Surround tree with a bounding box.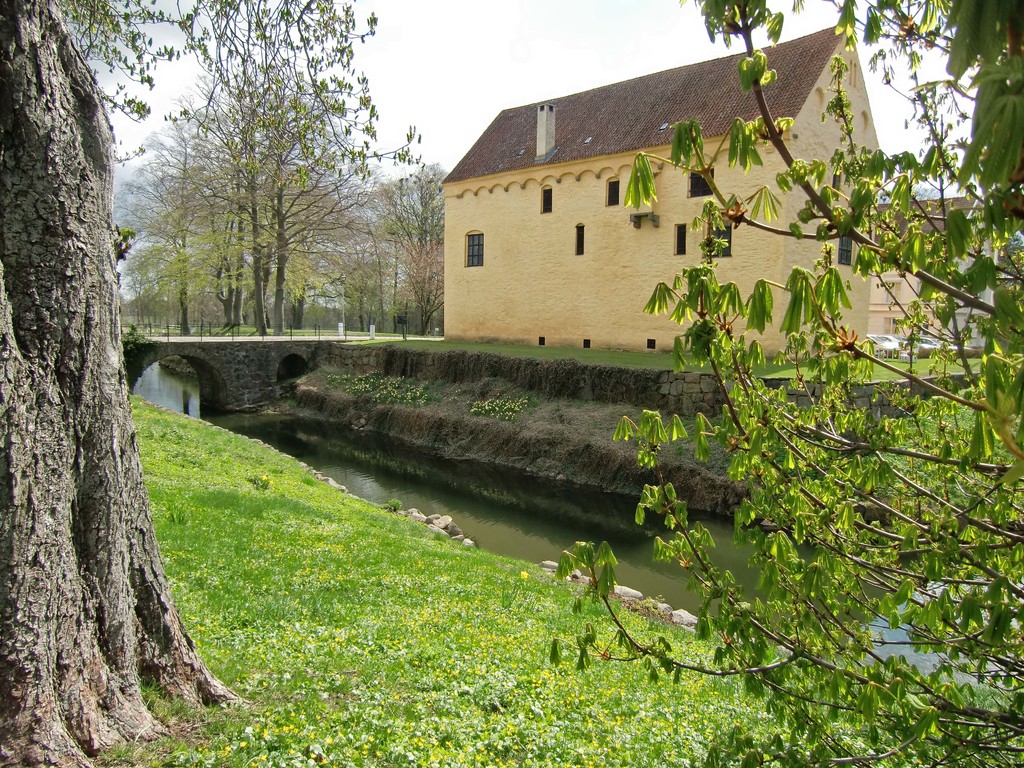
locate(537, 0, 1023, 767).
